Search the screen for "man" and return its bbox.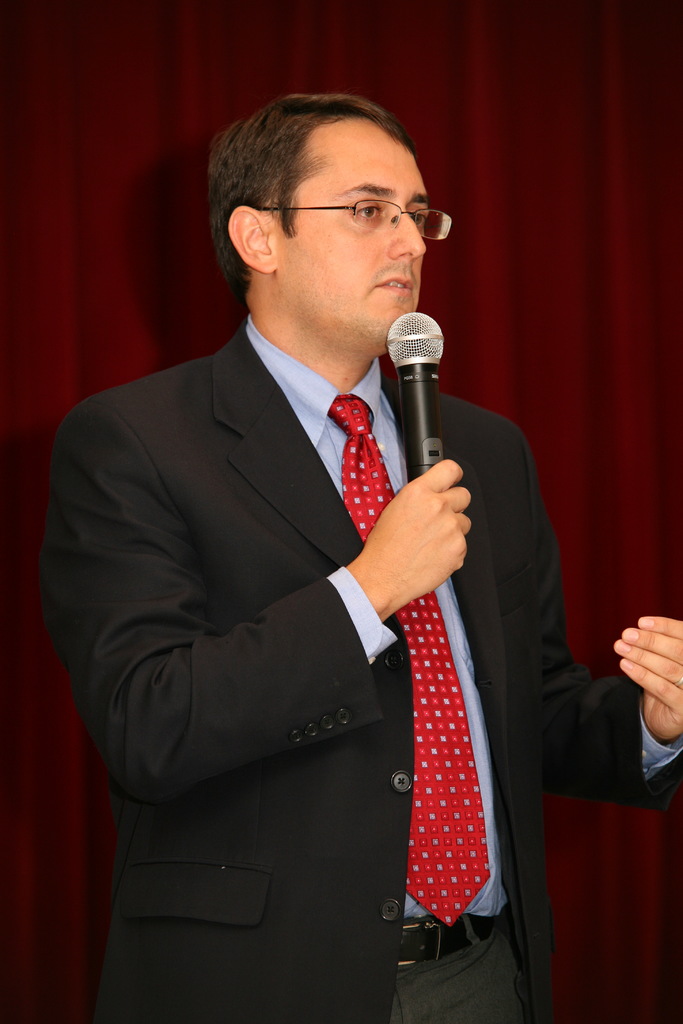
Found: box(40, 99, 558, 1023).
